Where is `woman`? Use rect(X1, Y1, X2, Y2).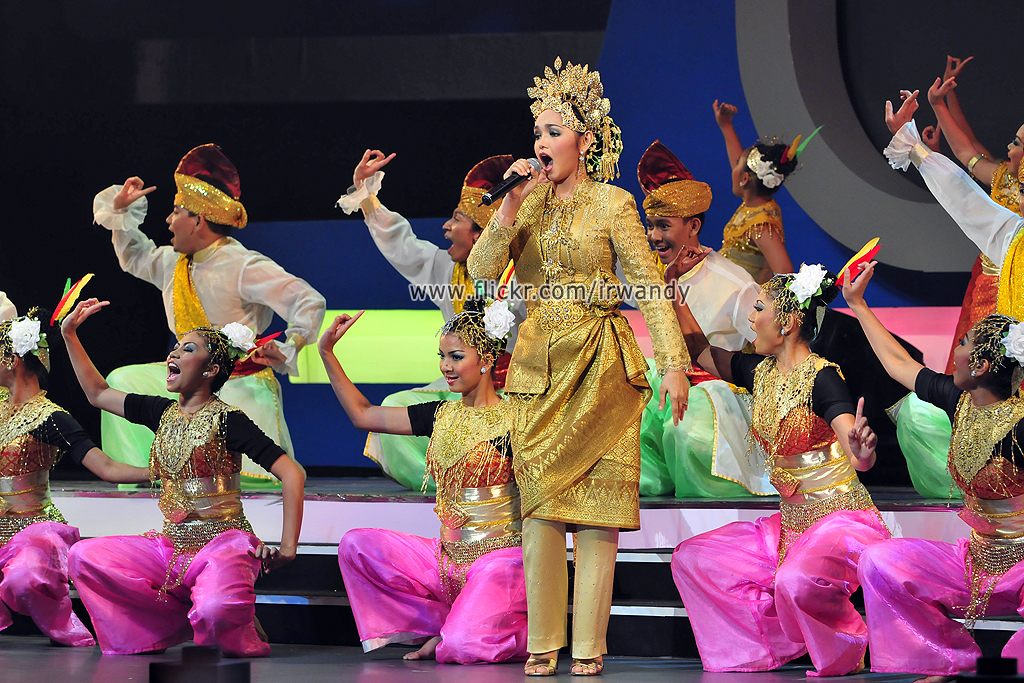
rect(656, 239, 896, 678).
